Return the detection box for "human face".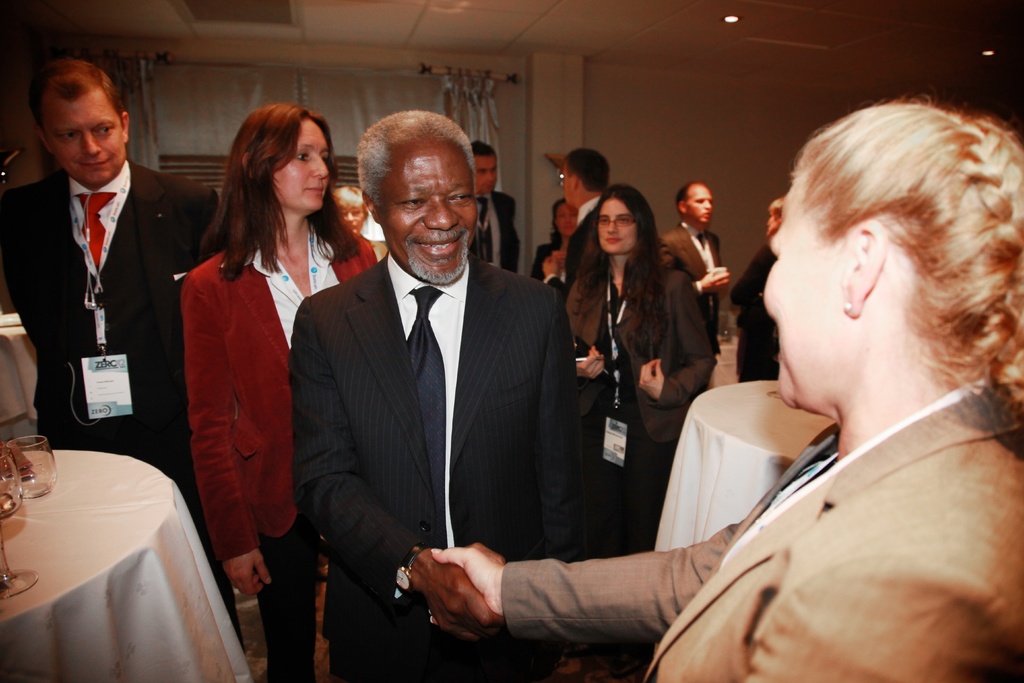
bbox(474, 157, 500, 192).
